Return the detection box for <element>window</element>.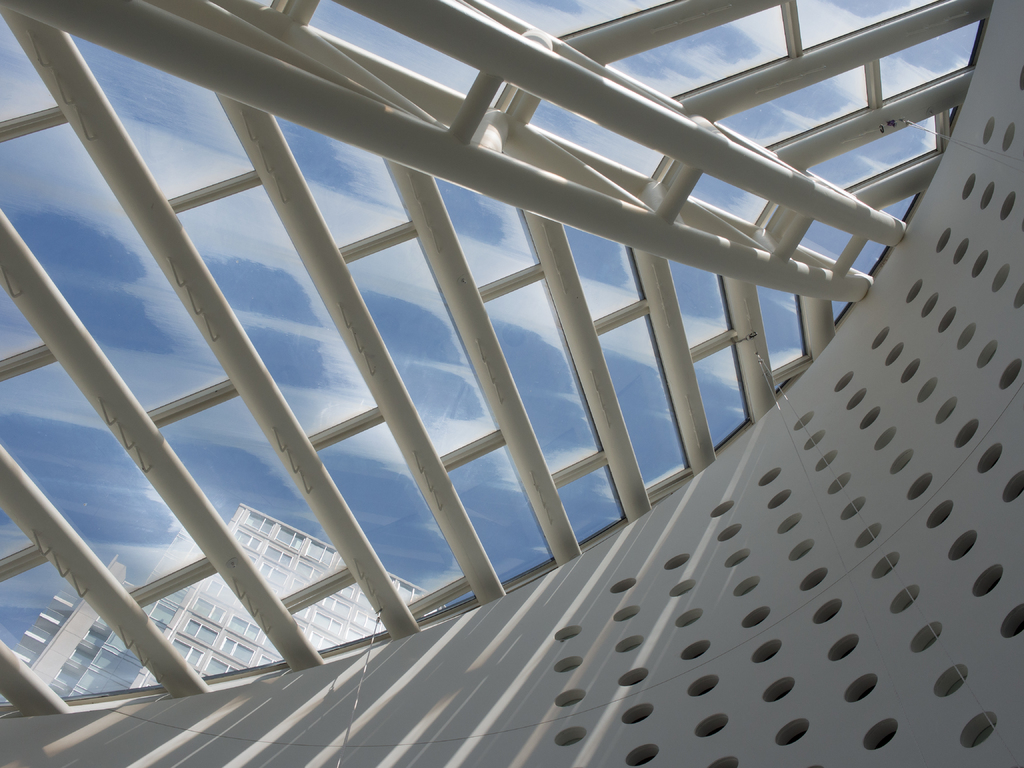
l=355, t=610, r=383, b=633.
